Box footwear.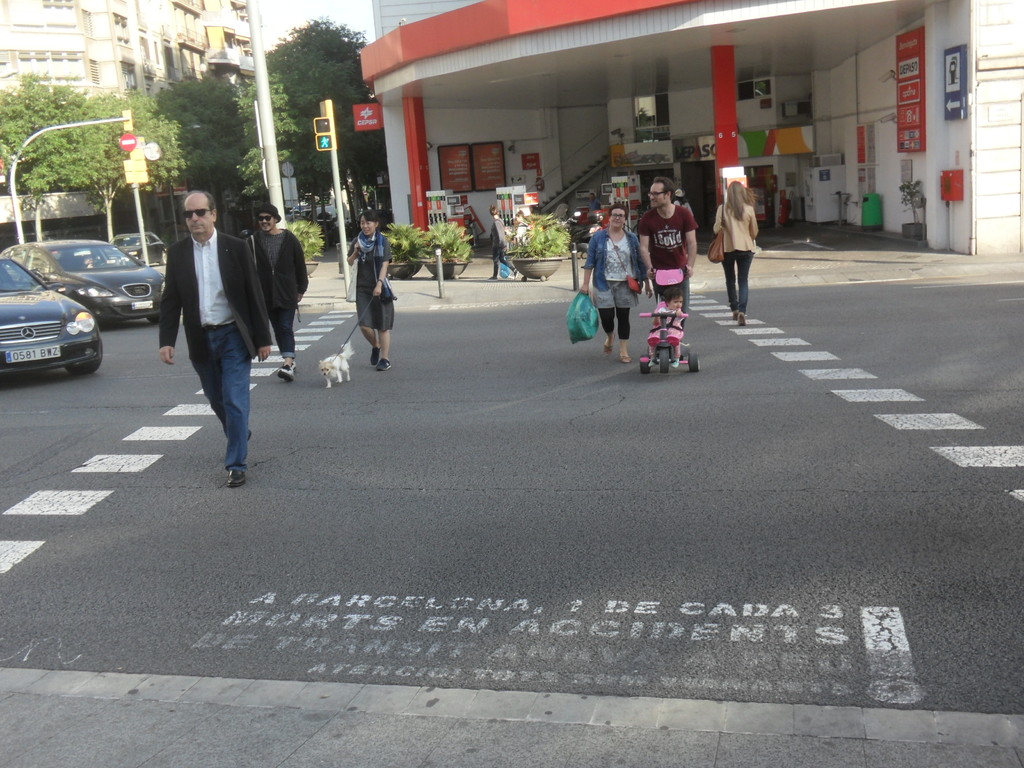
l=727, t=307, r=740, b=321.
